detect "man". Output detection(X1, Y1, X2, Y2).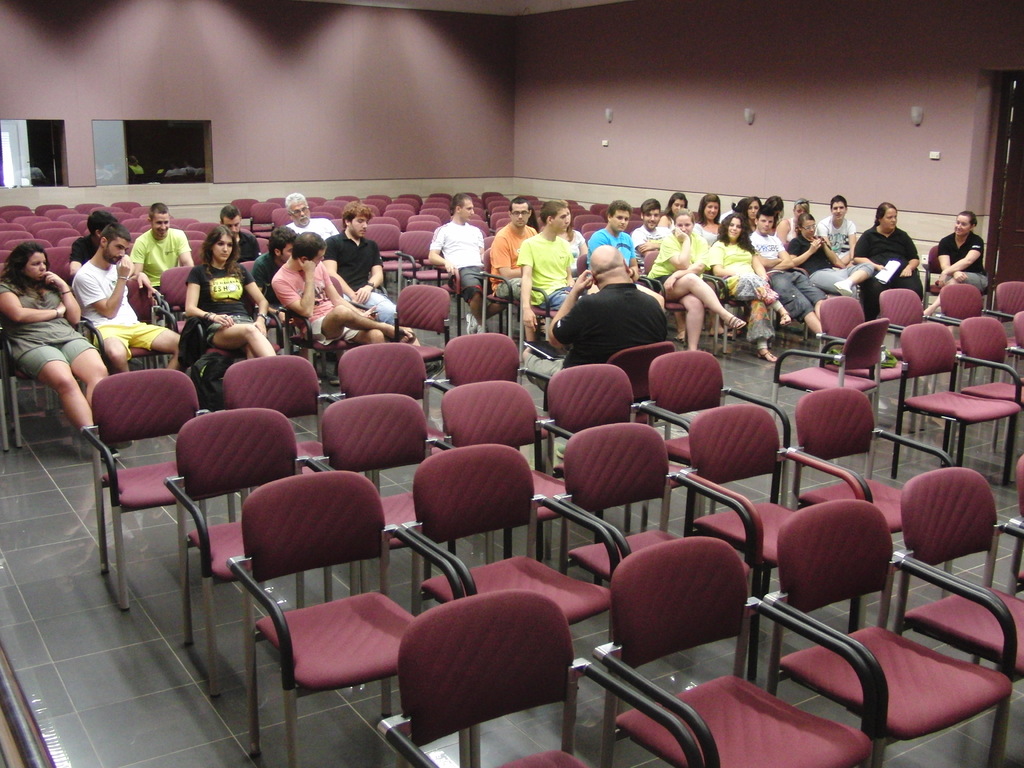
detection(748, 207, 833, 346).
